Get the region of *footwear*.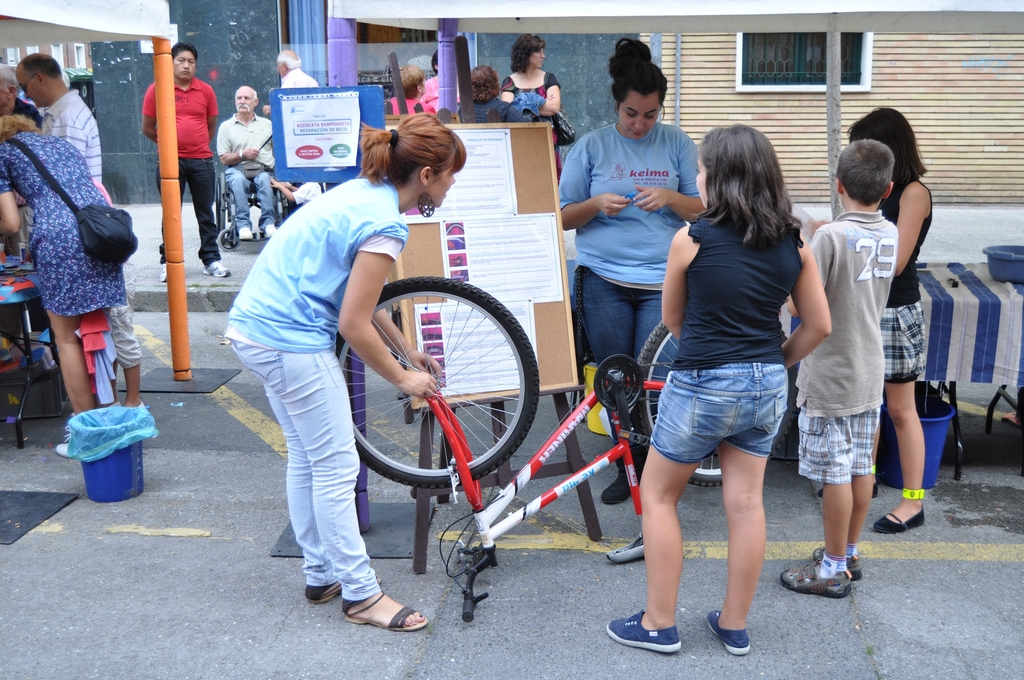
BBox(601, 392, 652, 501).
